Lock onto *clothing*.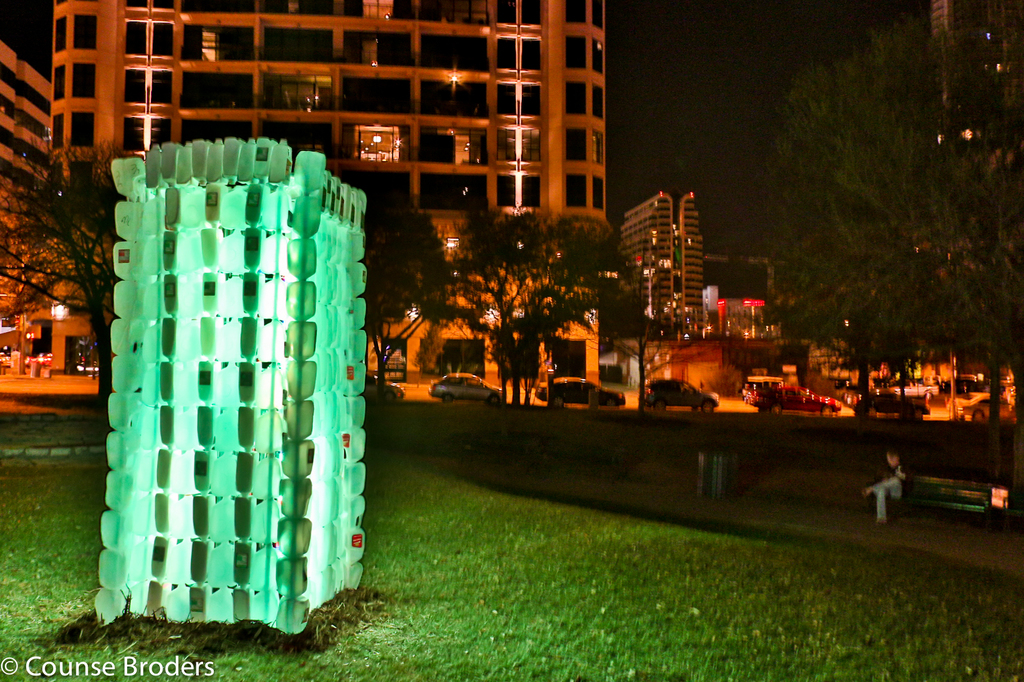
Locked: x1=868, y1=461, x2=900, y2=508.
